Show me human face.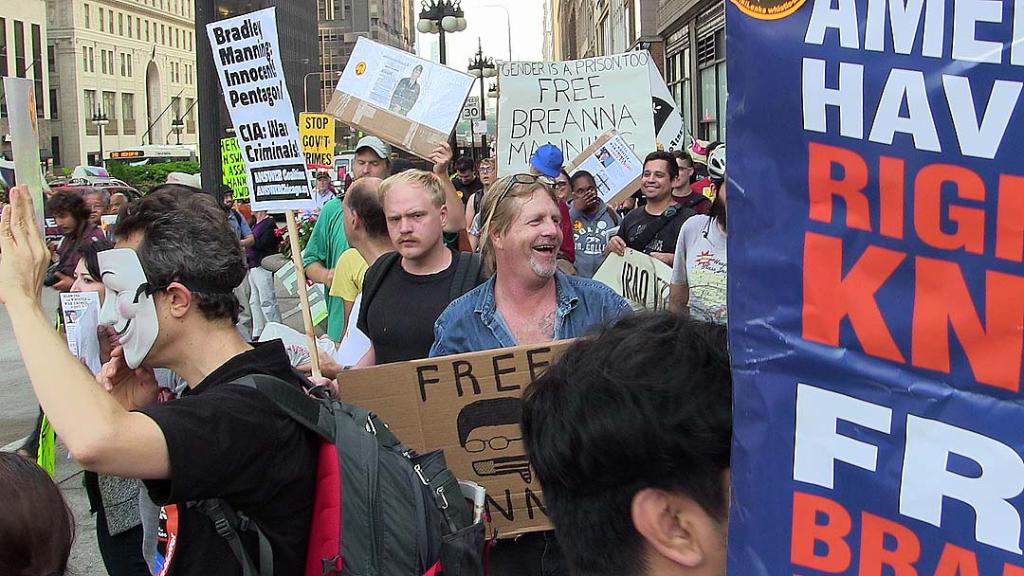
human face is here: l=501, t=183, r=563, b=282.
